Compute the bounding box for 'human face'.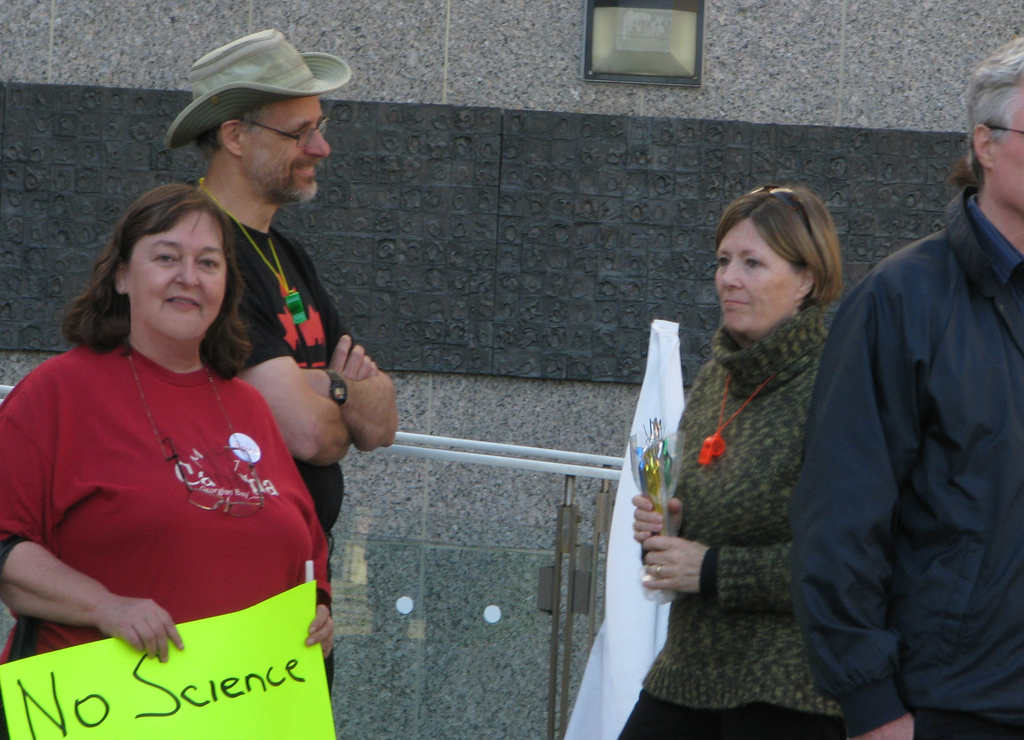
crop(129, 211, 230, 346).
